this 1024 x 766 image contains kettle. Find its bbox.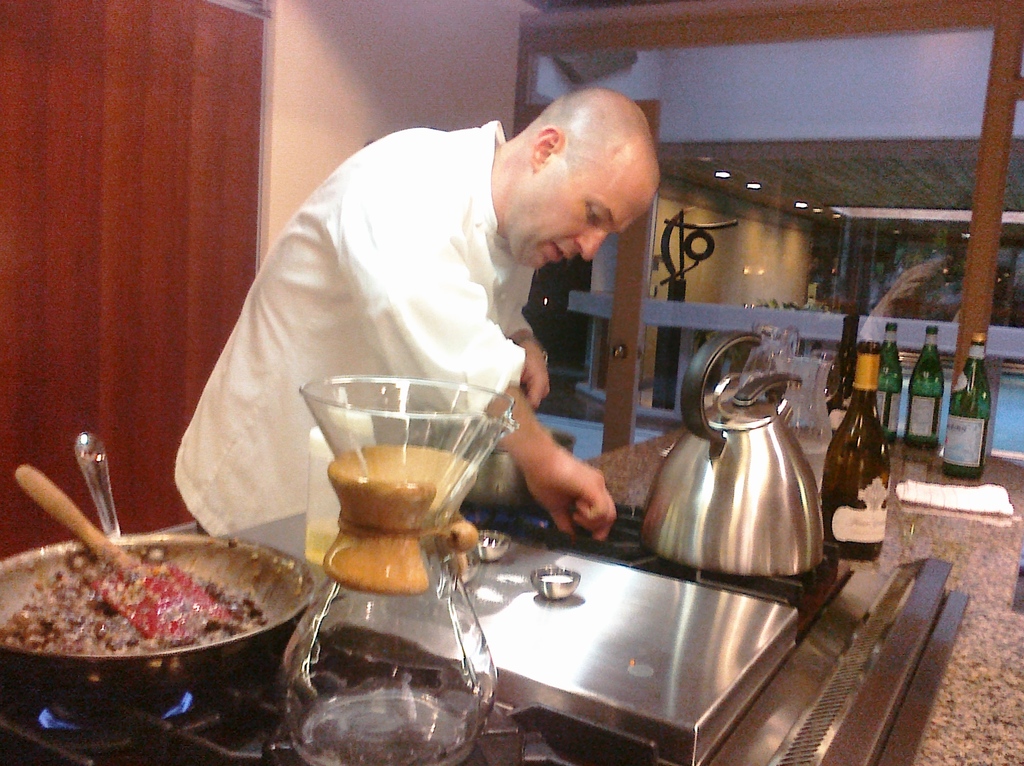
[641, 332, 831, 582].
